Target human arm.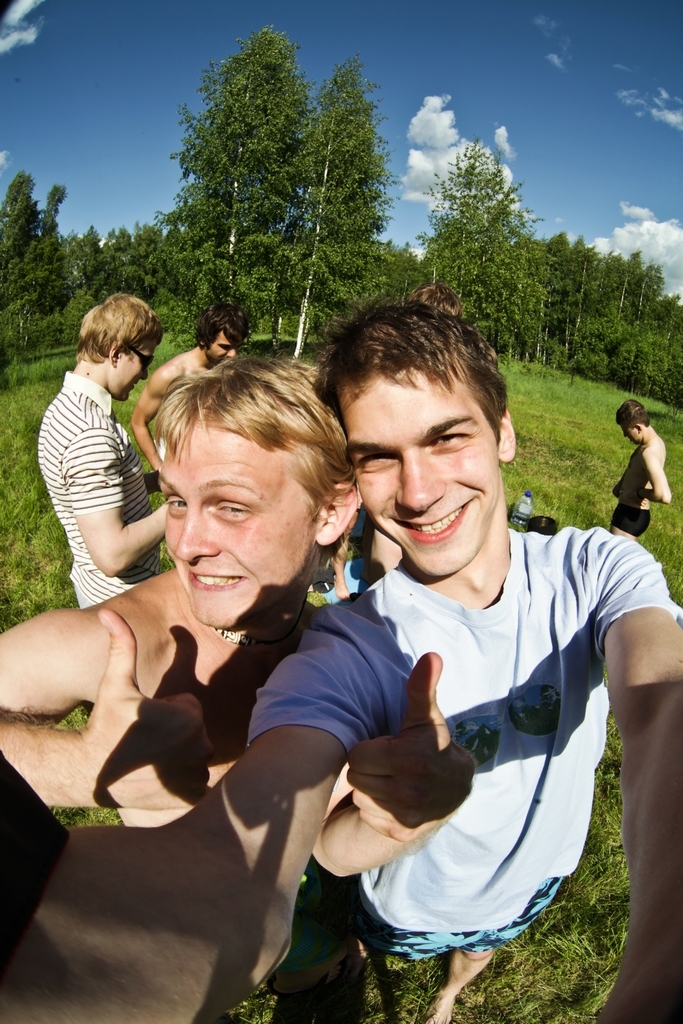
Target region: (x1=0, y1=584, x2=226, y2=809).
